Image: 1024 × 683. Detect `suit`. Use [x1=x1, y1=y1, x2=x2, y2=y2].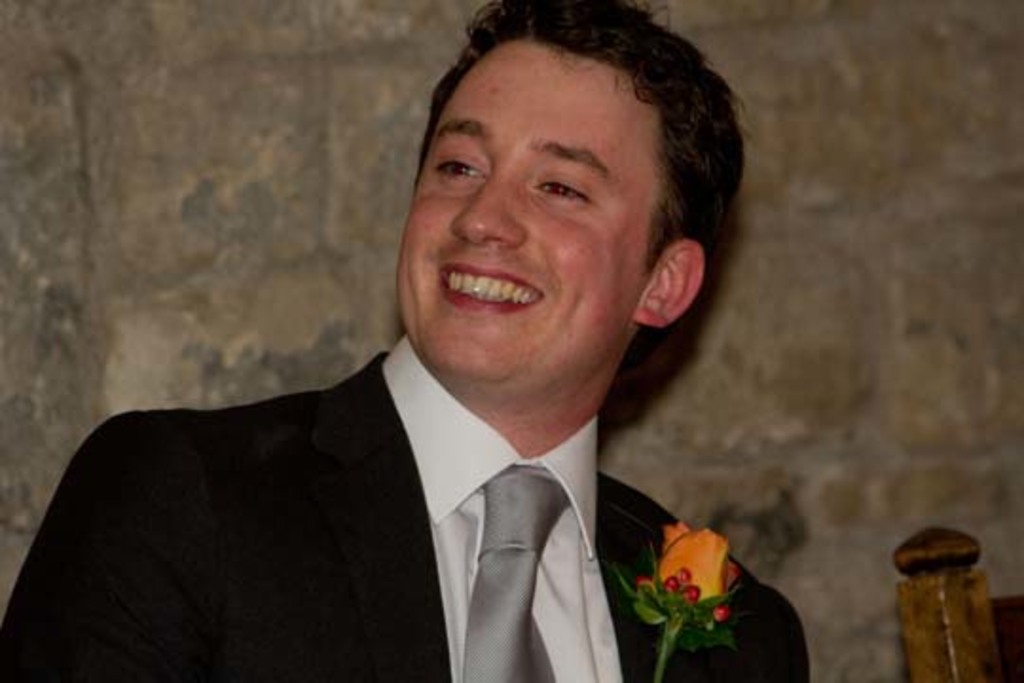
[x1=66, y1=311, x2=759, y2=668].
